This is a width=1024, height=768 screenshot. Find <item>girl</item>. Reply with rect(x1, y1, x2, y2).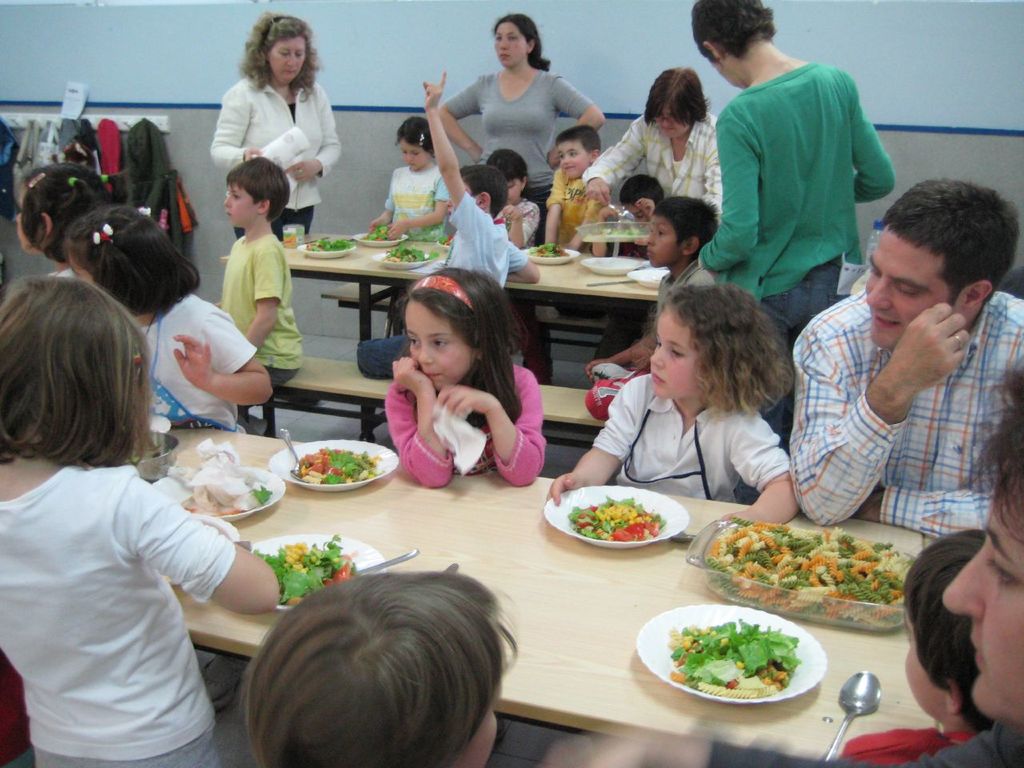
rect(366, 117, 450, 243).
